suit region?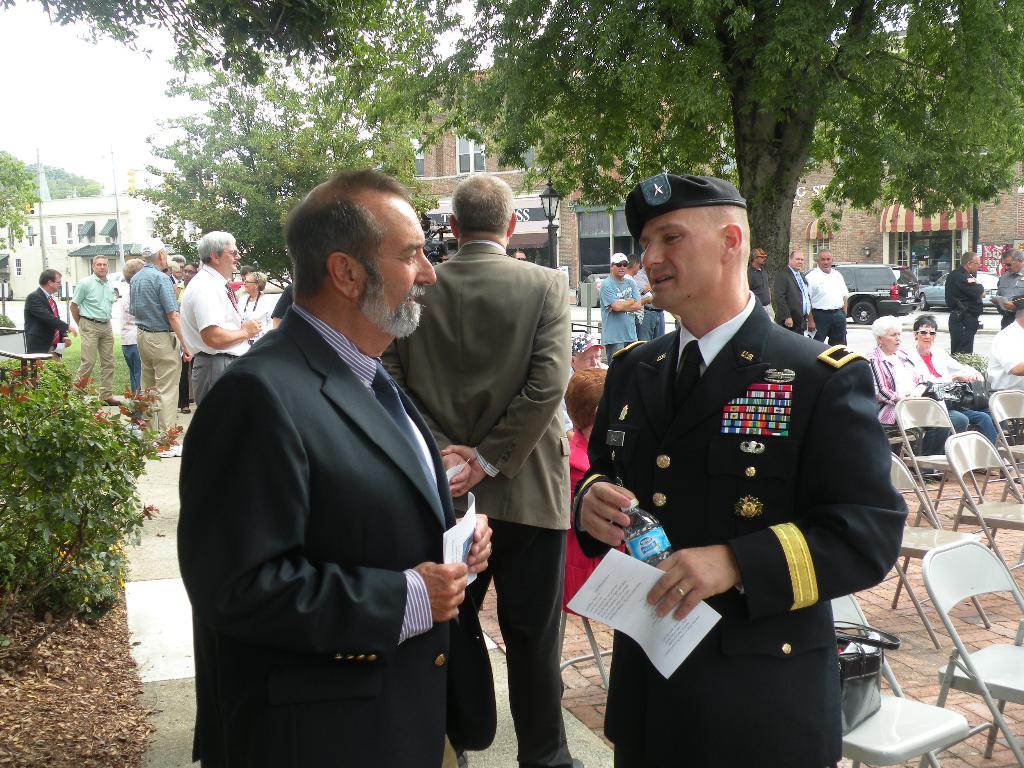
<box>382,242,575,767</box>
